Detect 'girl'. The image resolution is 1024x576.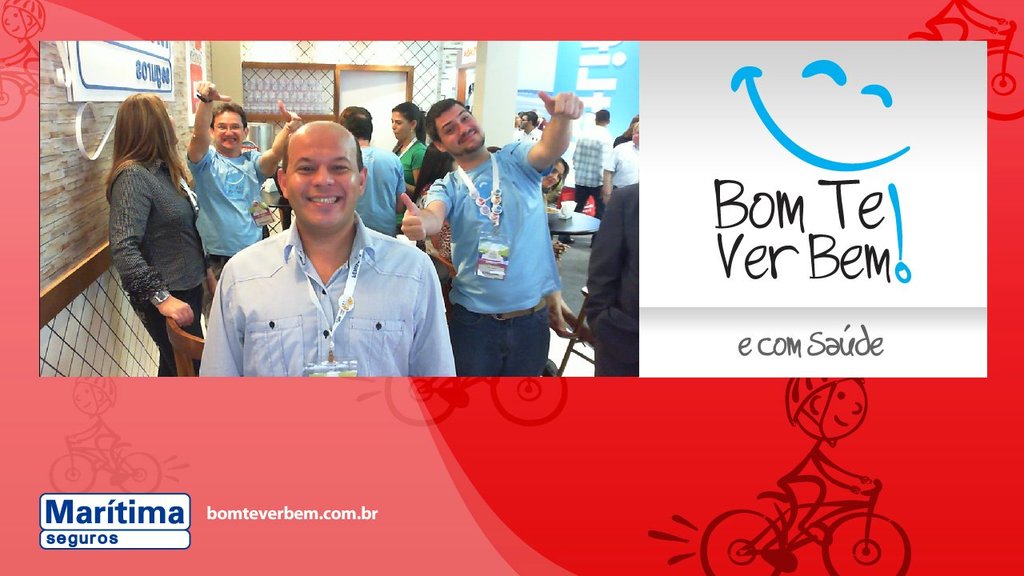
[390, 100, 426, 235].
